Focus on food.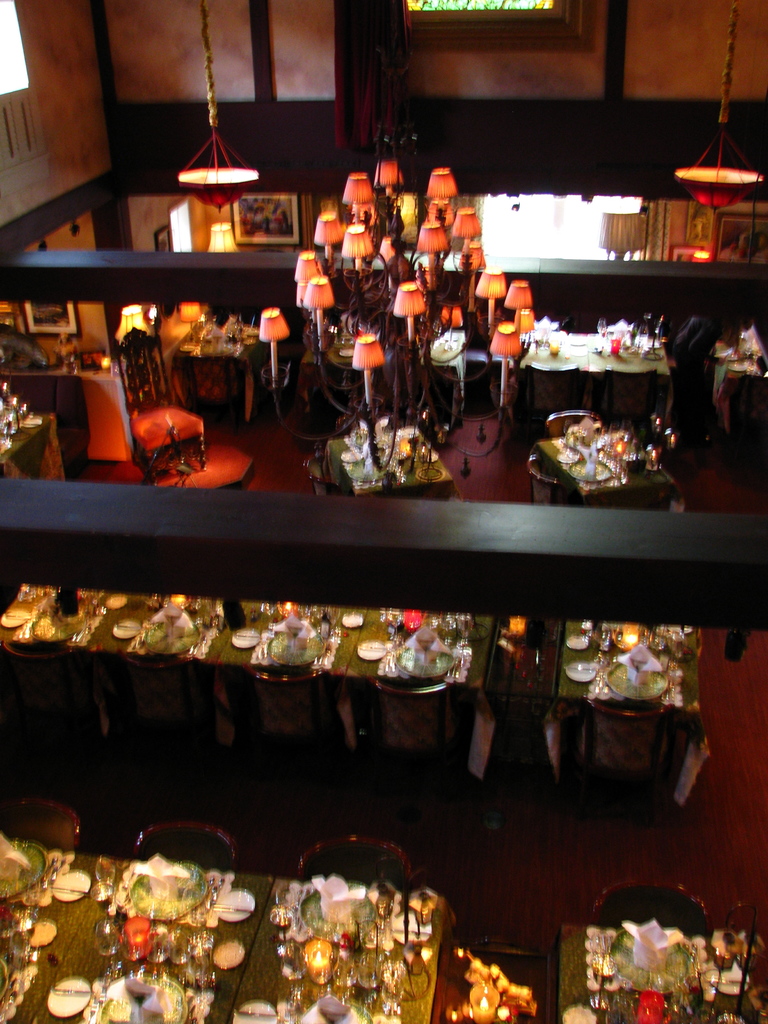
Focused at 550, 399, 634, 481.
